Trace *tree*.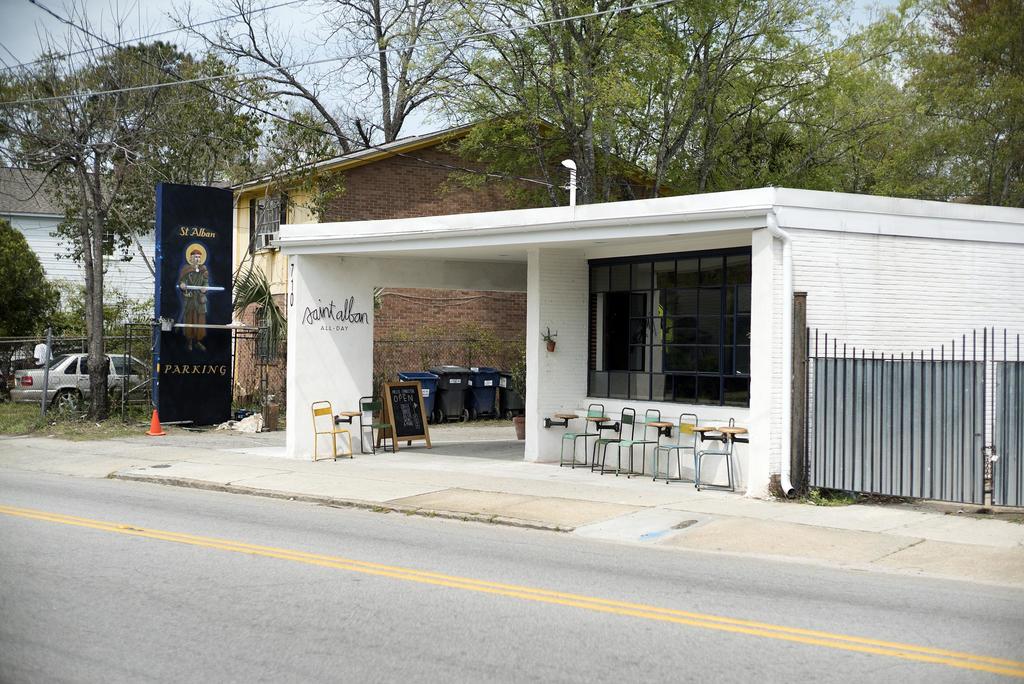
Traced to crop(635, 0, 880, 191).
